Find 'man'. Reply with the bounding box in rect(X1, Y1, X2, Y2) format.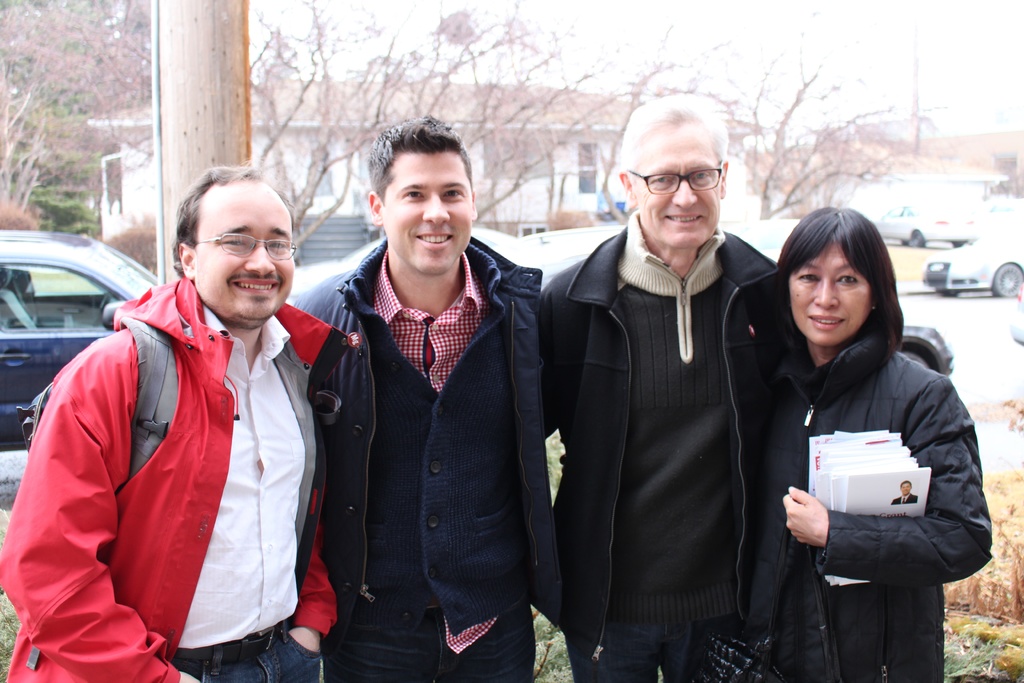
rect(291, 114, 550, 682).
